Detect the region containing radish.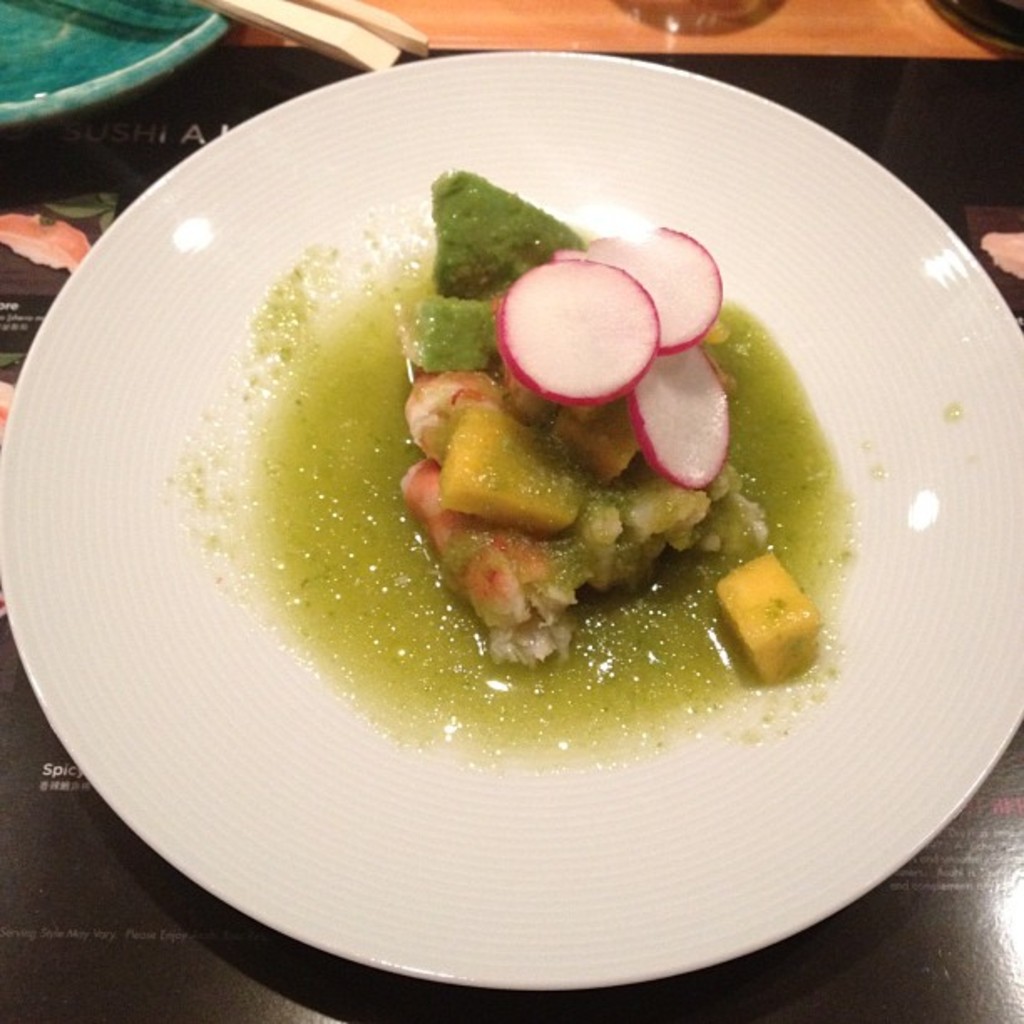
left=617, top=346, right=738, bottom=492.
